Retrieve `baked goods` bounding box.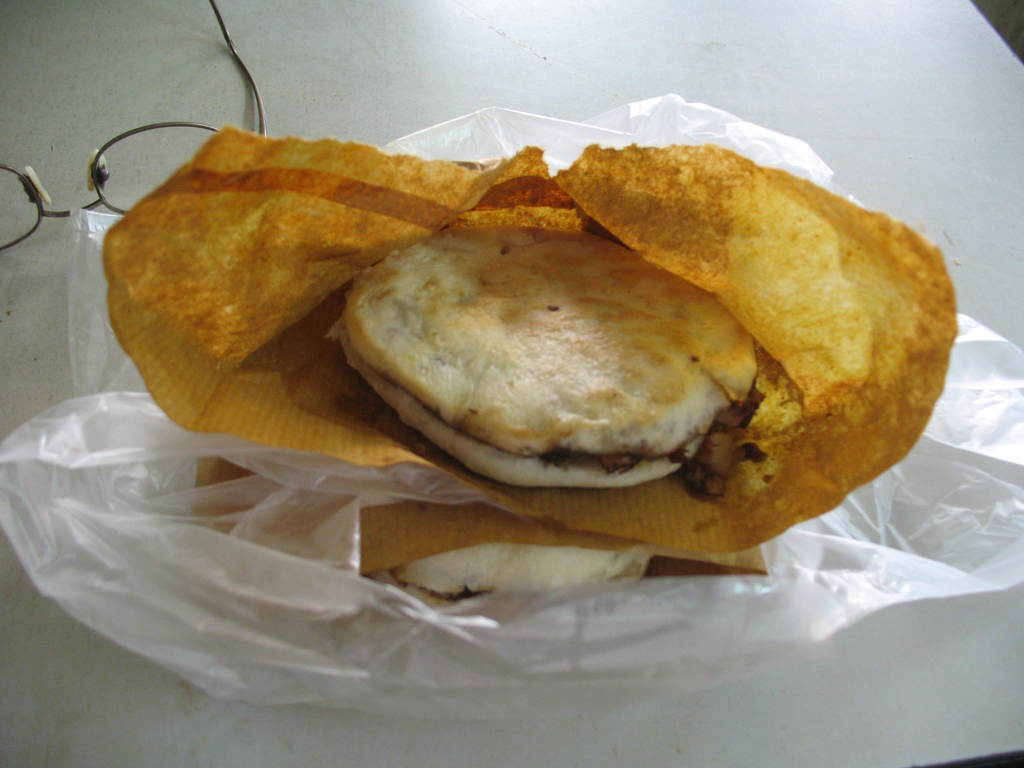
Bounding box: {"x1": 359, "y1": 540, "x2": 657, "y2": 609}.
